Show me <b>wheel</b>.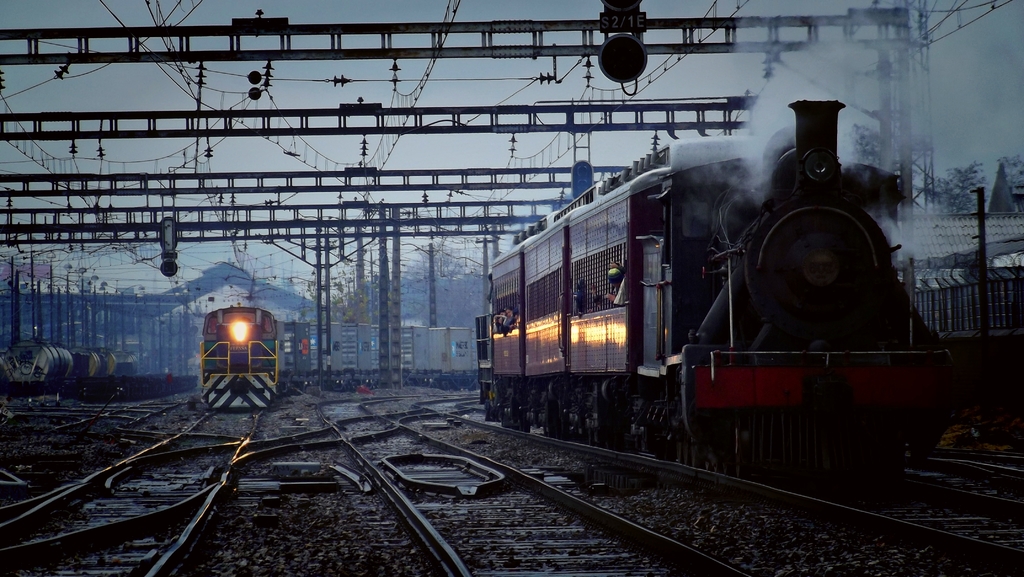
<b>wheel</b> is here: bbox=(684, 441, 690, 465).
